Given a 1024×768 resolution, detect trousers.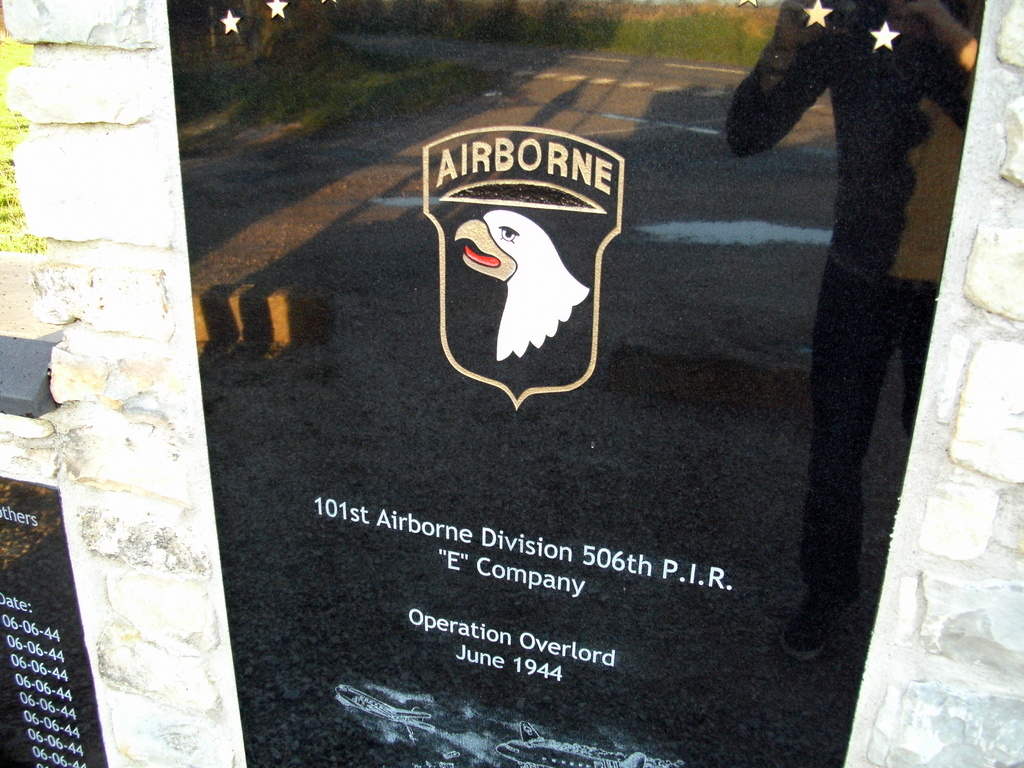
select_region(809, 271, 938, 607).
